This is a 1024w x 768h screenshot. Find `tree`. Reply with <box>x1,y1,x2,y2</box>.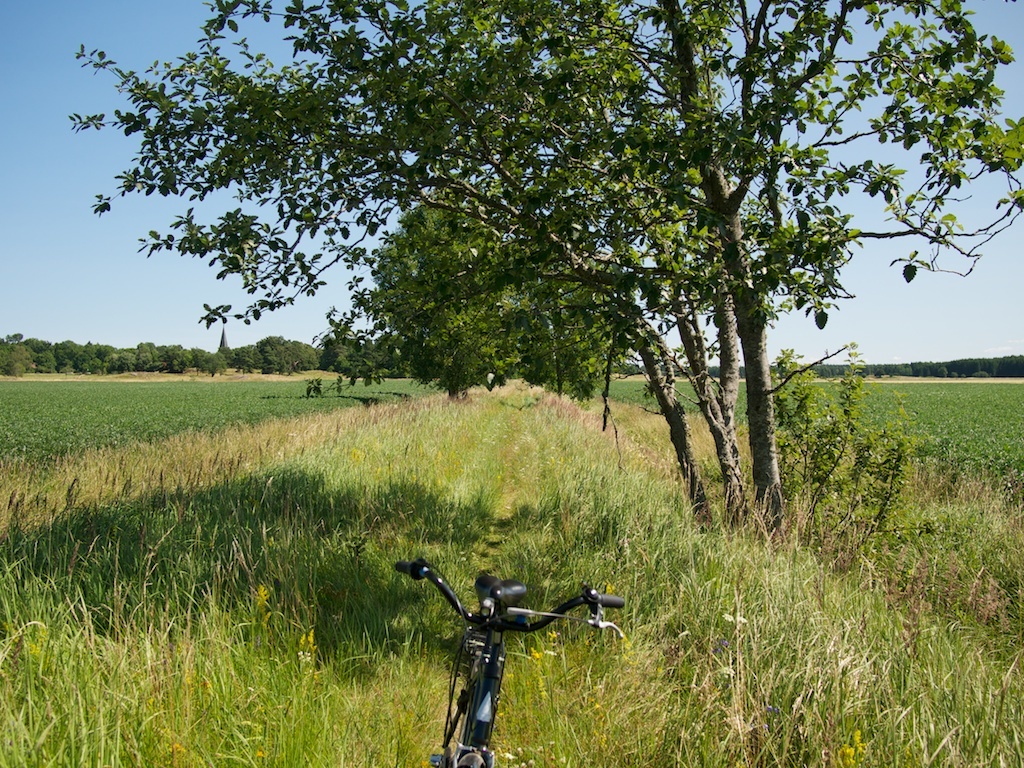
<box>66,5,1023,556</box>.
